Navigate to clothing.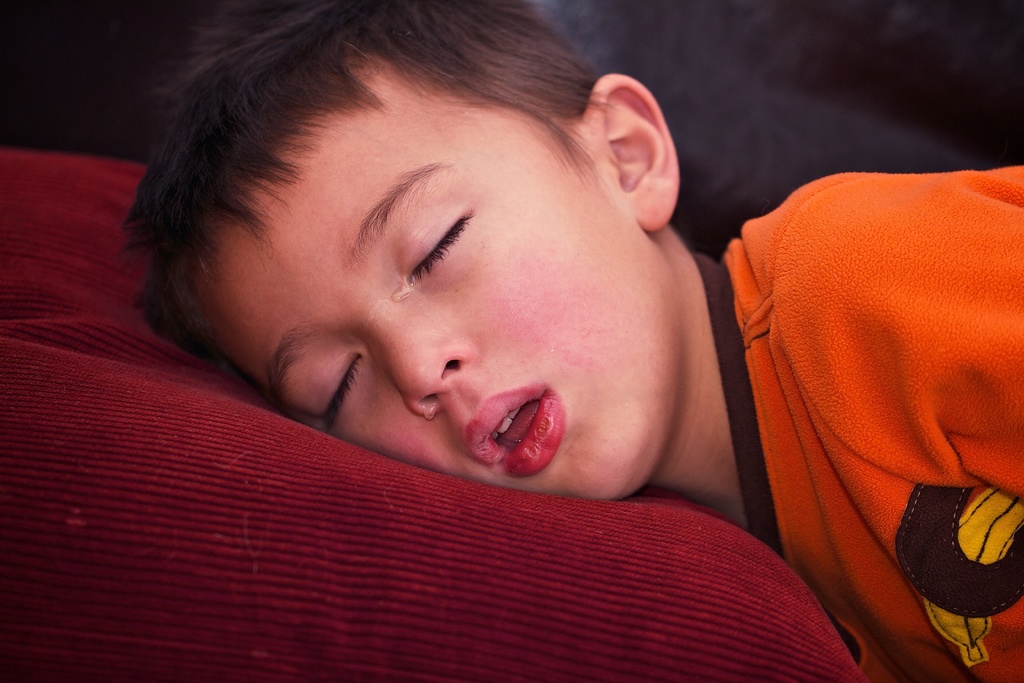
Navigation target: region(745, 133, 1016, 681).
